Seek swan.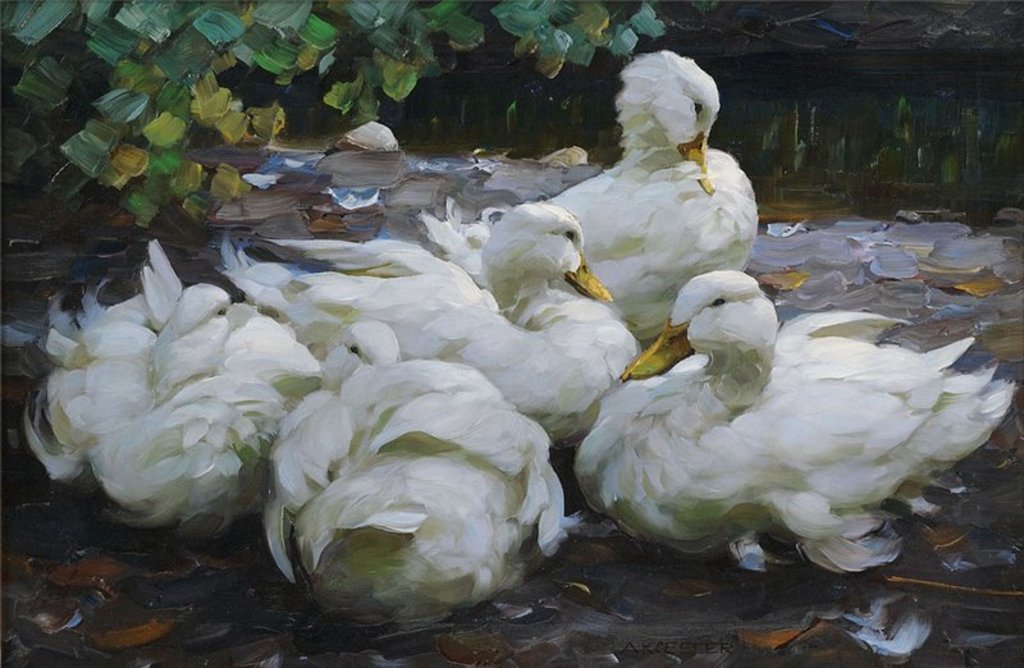
locate(209, 187, 646, 431).
